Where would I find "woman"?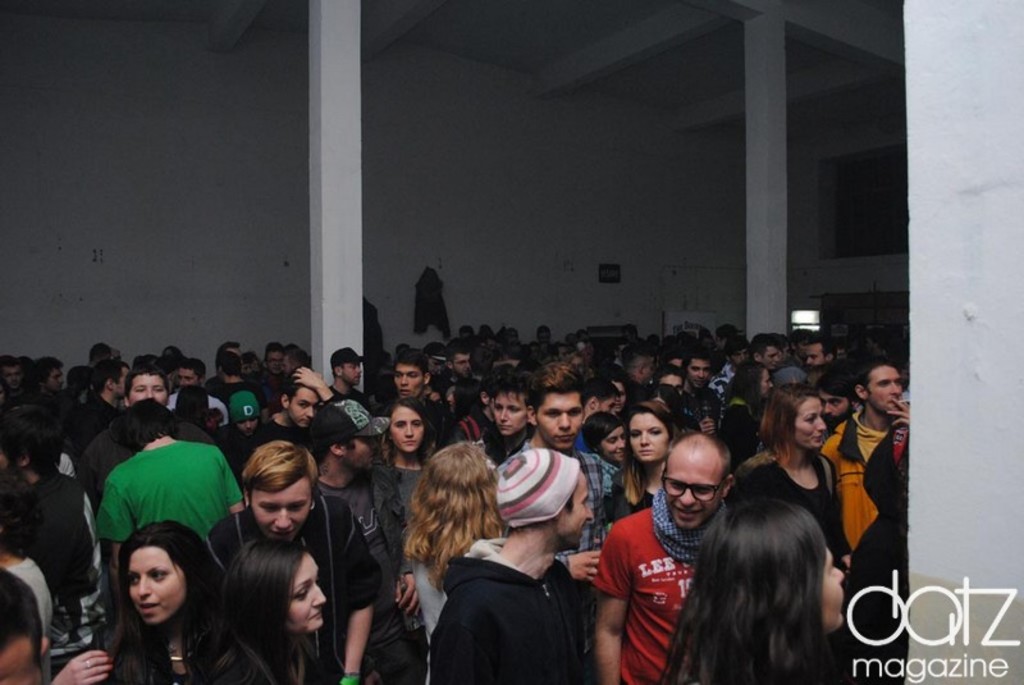
At x1=399, y1=442, x2=507, y2=684.
